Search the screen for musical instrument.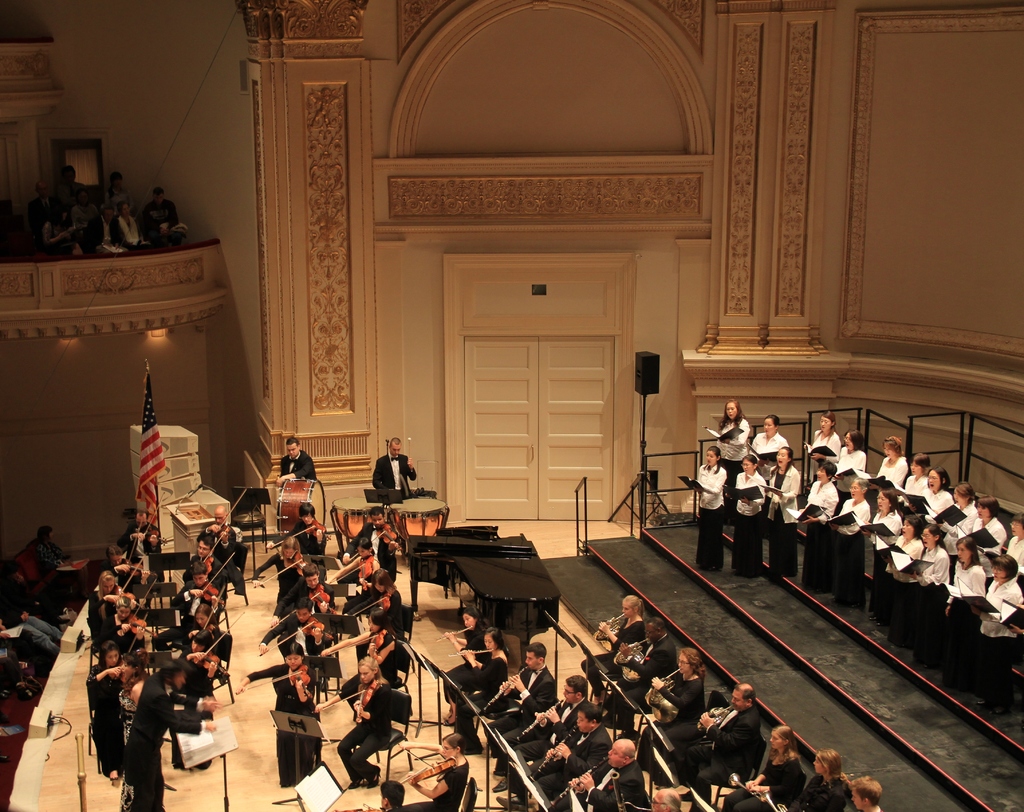
Found at [x1=263, y1=585, x2=329, y2=631].
